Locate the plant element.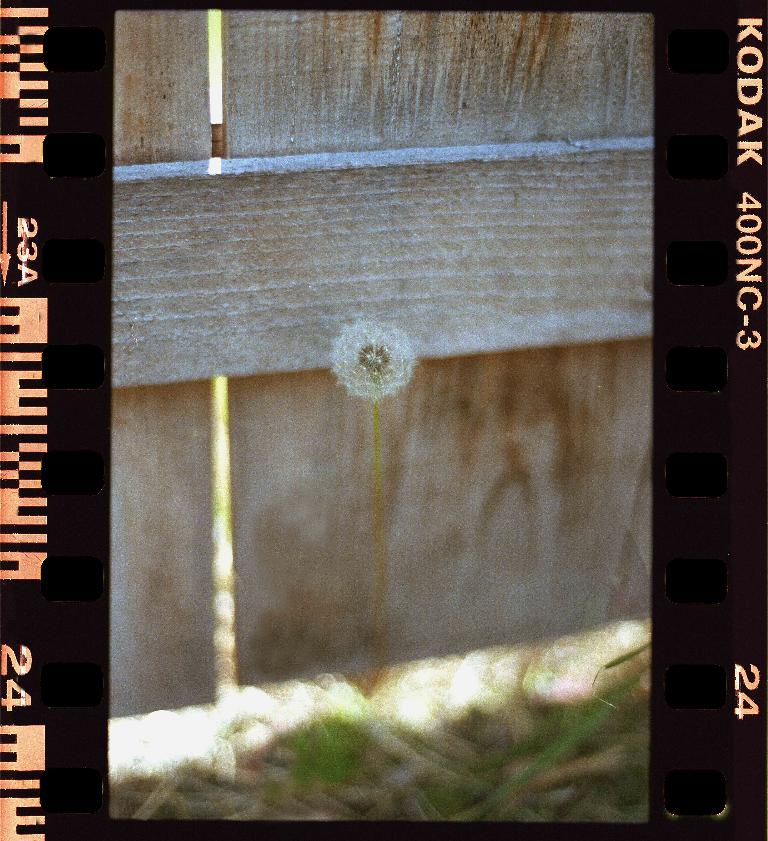
Element bbox: [590, 637, 650, 707].
